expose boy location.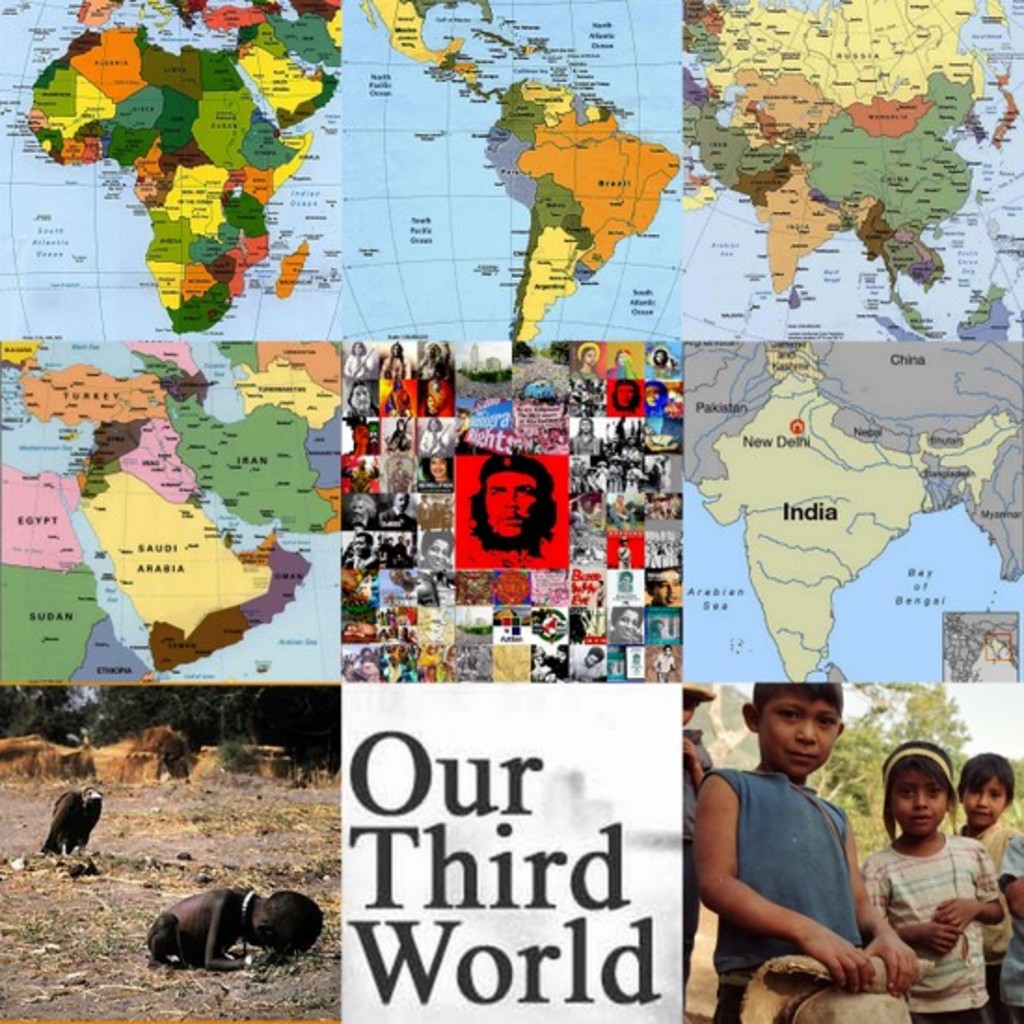
Exposed at {"x1": 143, "y1": 883, "x2": 326, "y2": 972}.
